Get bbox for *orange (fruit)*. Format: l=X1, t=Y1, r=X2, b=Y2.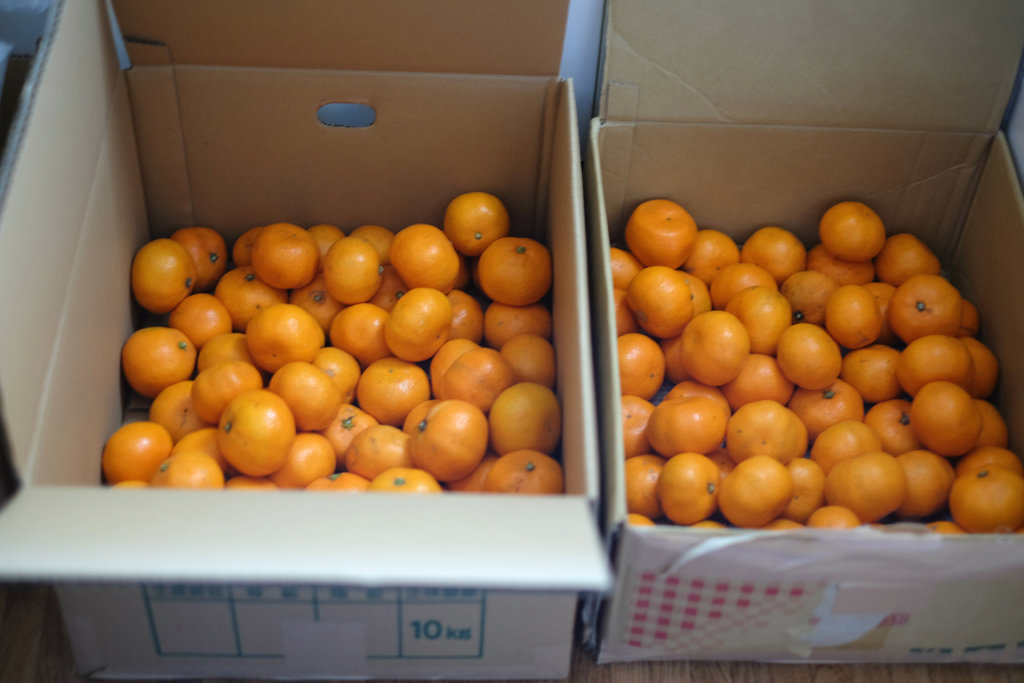
l=173, t=225, r=227, b=272.
